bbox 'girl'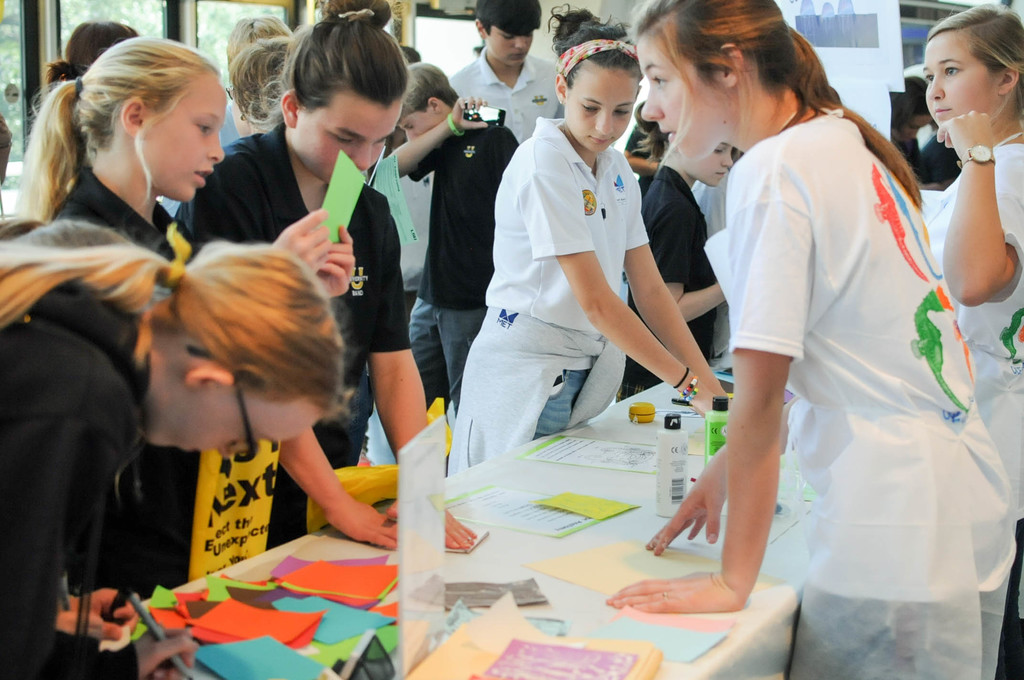
l=23, t=30, r=220, b=259
